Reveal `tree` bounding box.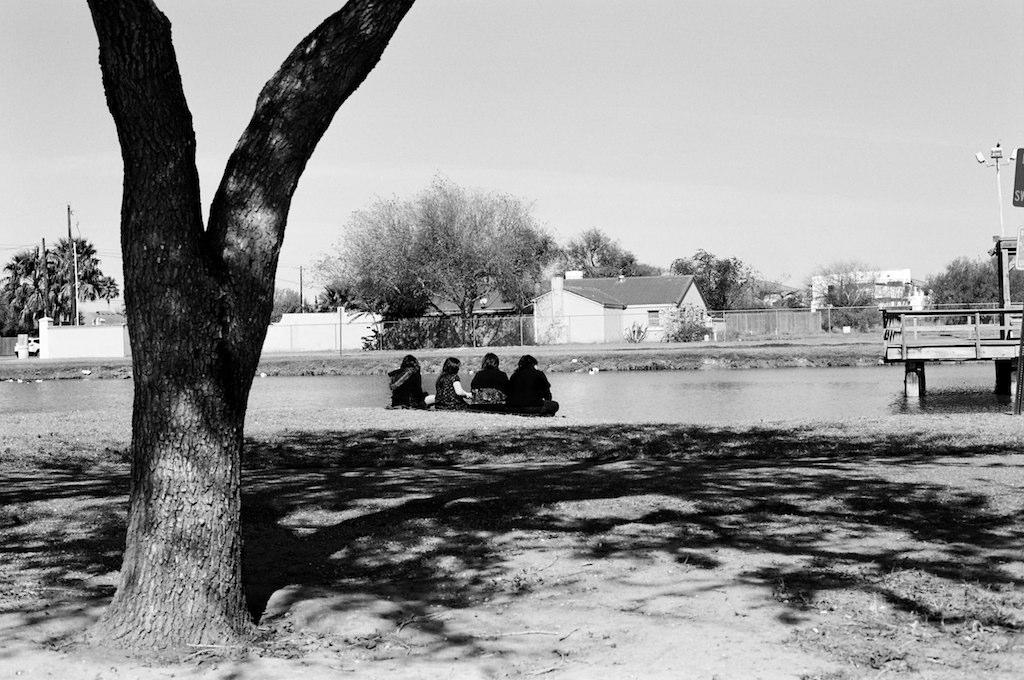
Revealed: {"left": 0, "top": 235, "right": 117, "bottom": 343}.
